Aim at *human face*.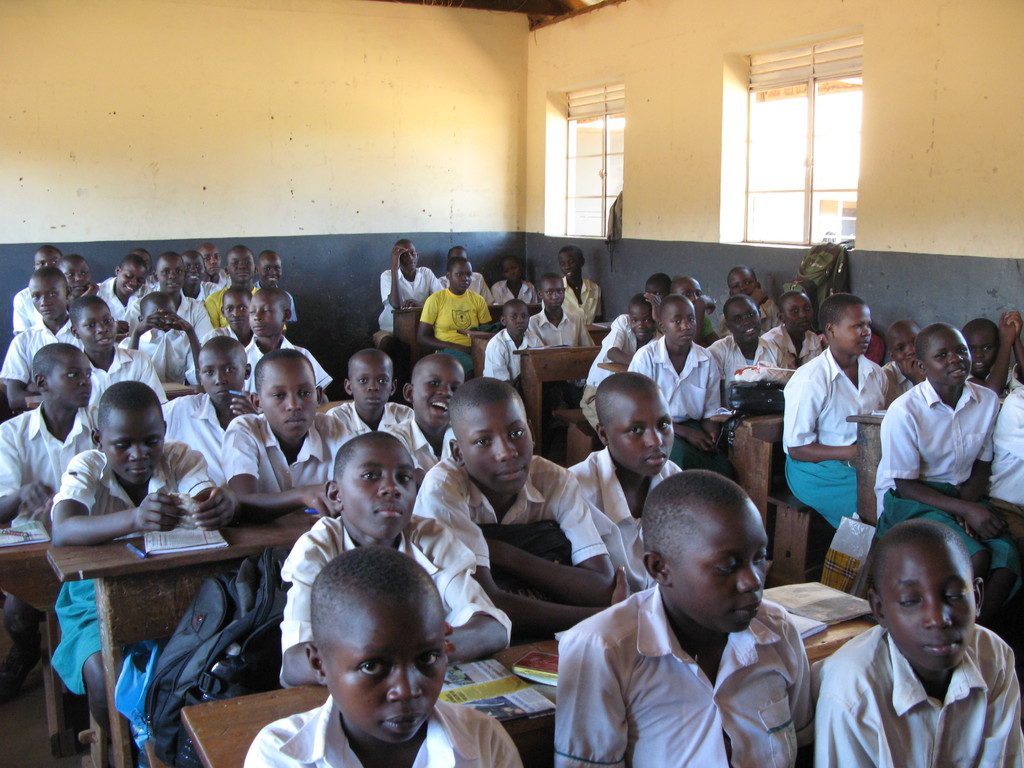
Aimed at BBox(837, 304, 871, 358).
